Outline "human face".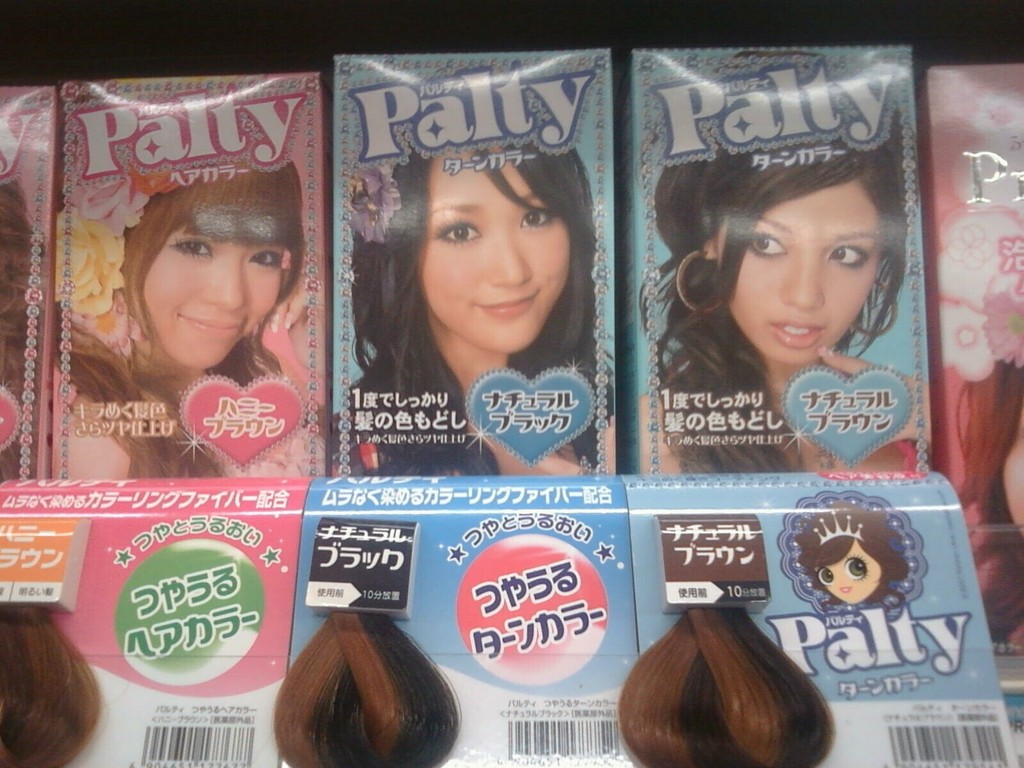
Outline: [x1=134, y1=217, x2=278, y2=363].
